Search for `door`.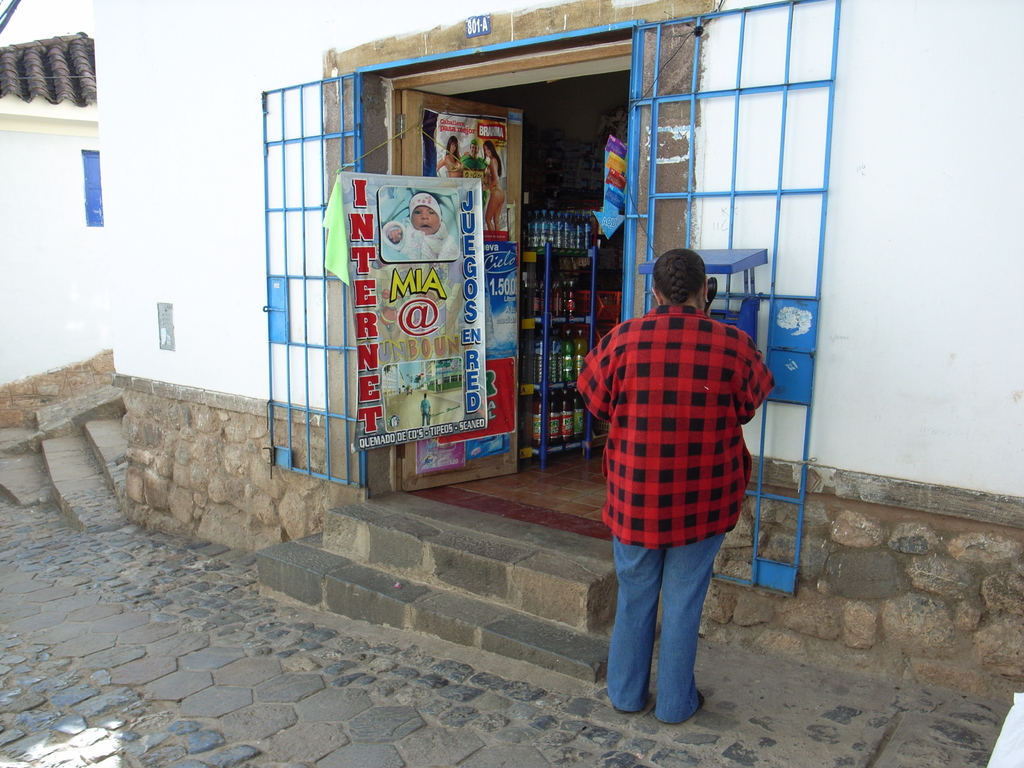
Found at Rect(395, 84, 529, 499).
